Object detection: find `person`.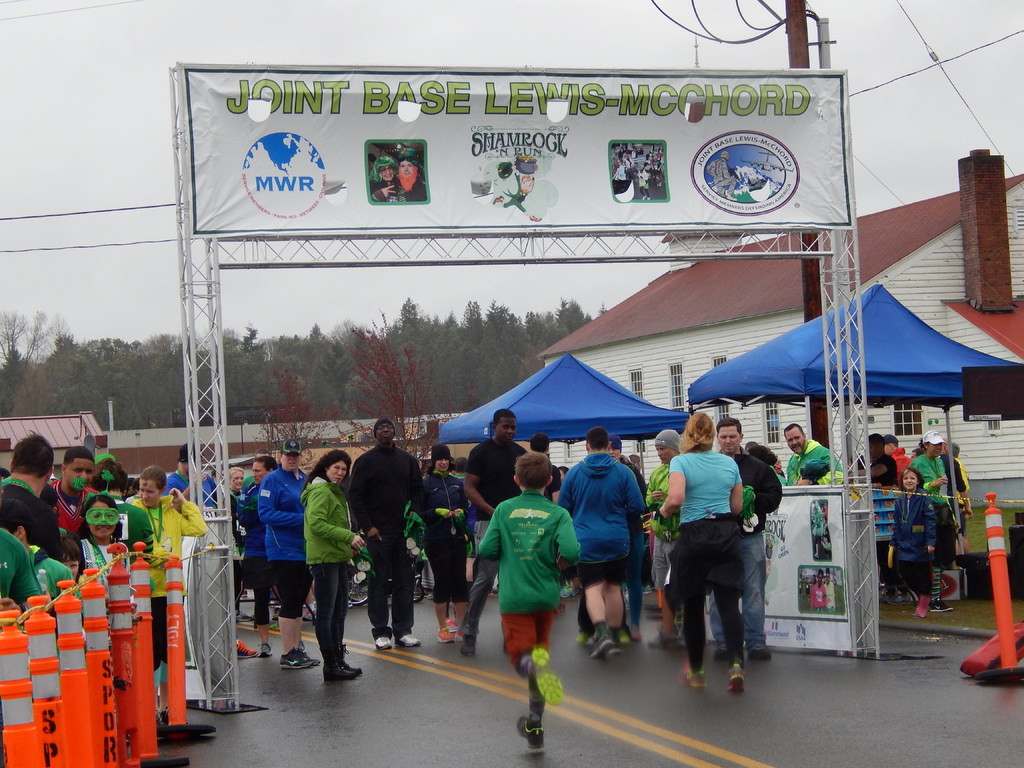
rect(238, 454, 285, 657).
